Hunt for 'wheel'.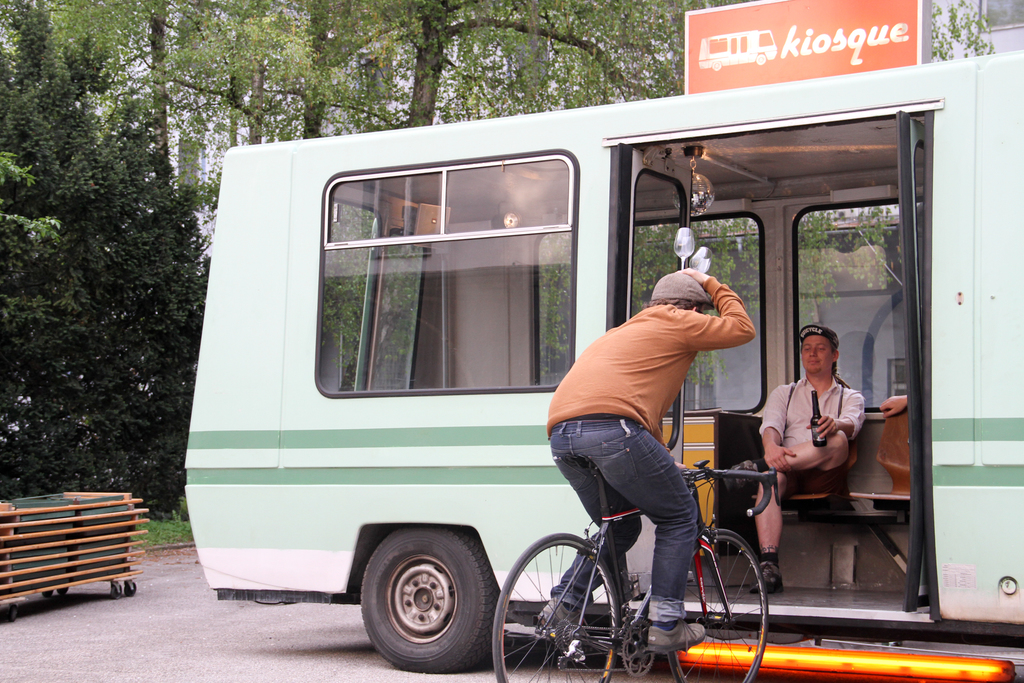
Hunted down at detection(353, 534, 493, 668).
